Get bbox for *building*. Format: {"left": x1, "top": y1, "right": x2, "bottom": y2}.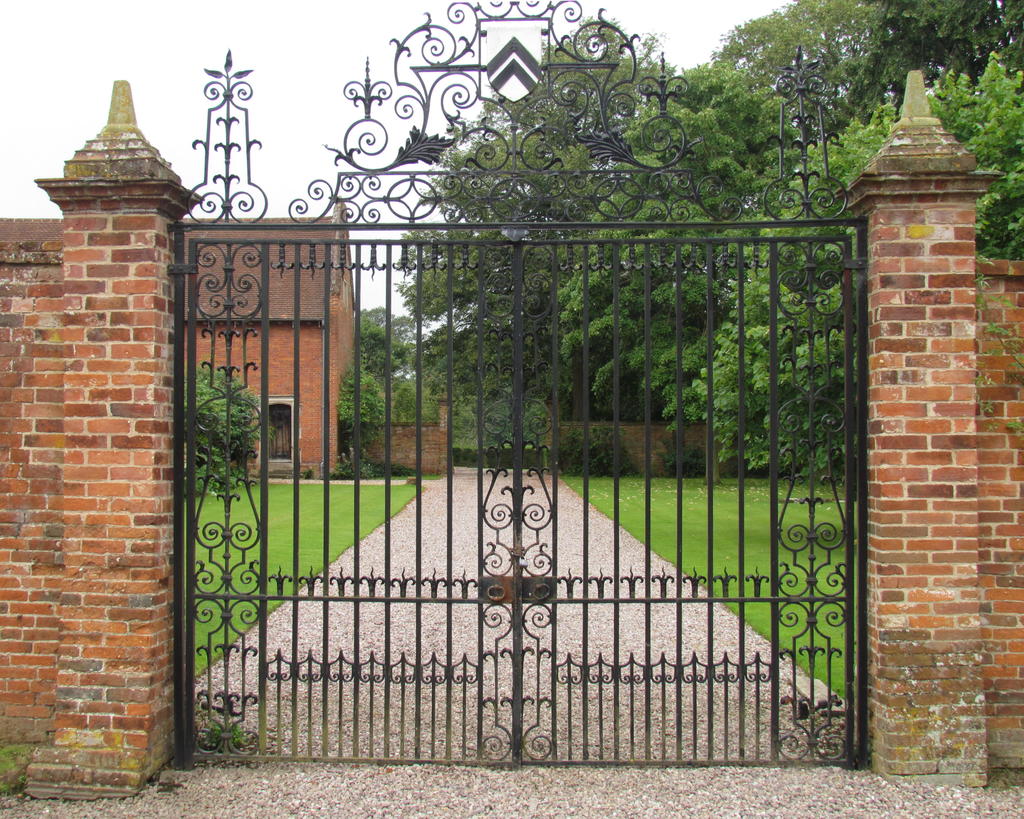
{"left": 0, "top": 190, "right": 362, "bottom": 478}.
